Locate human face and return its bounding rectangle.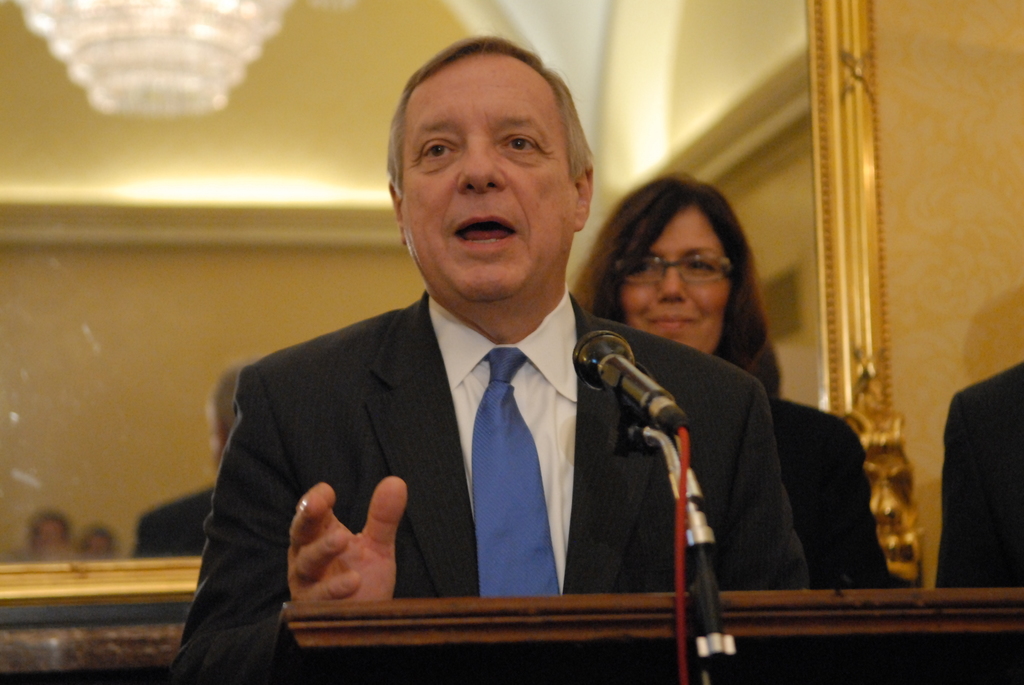
{"x1": 614, "y1": 205, "x2": 719, "y2": 361}.
